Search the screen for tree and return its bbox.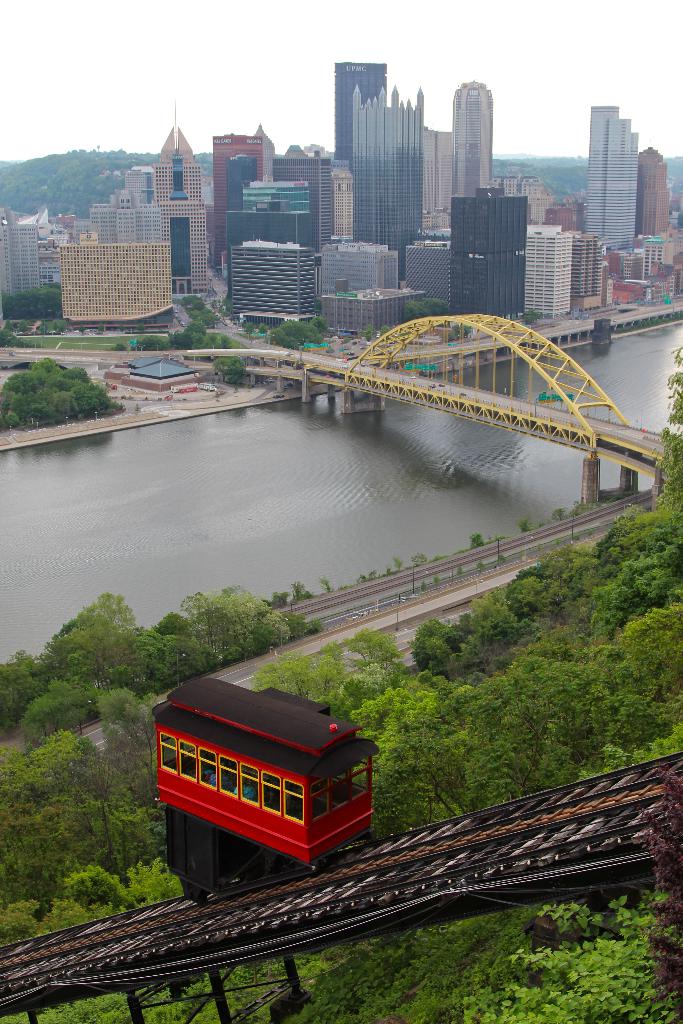
Found: {"x1": 645, "y1": 335, "x2": 682, "y2": 526}.
